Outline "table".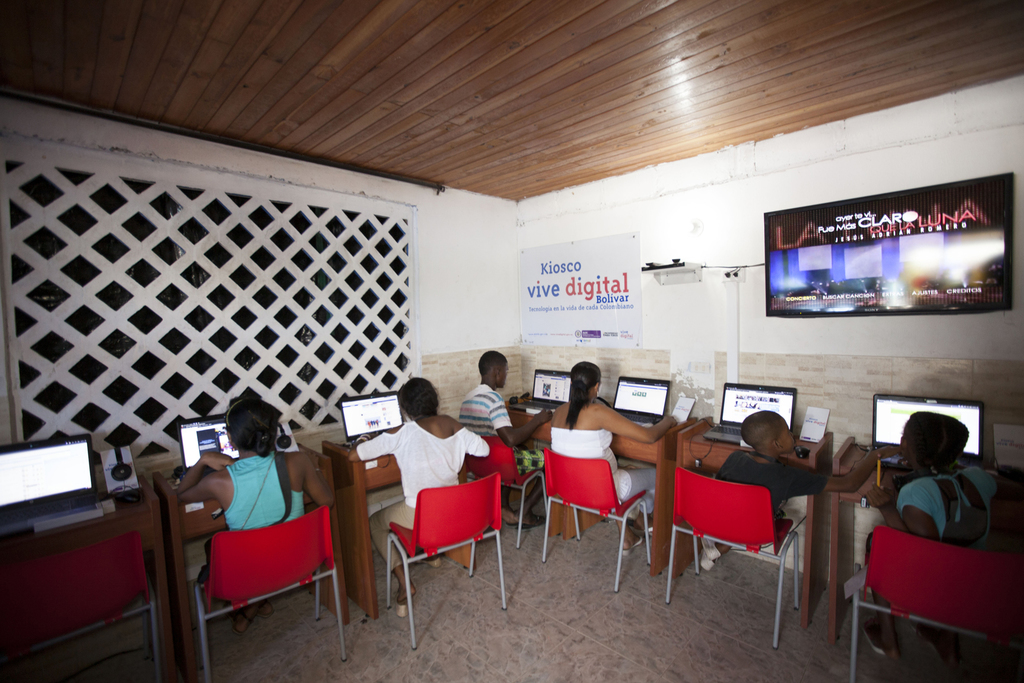
Outline: [left=679, top=418, right=833, bottom=629].
